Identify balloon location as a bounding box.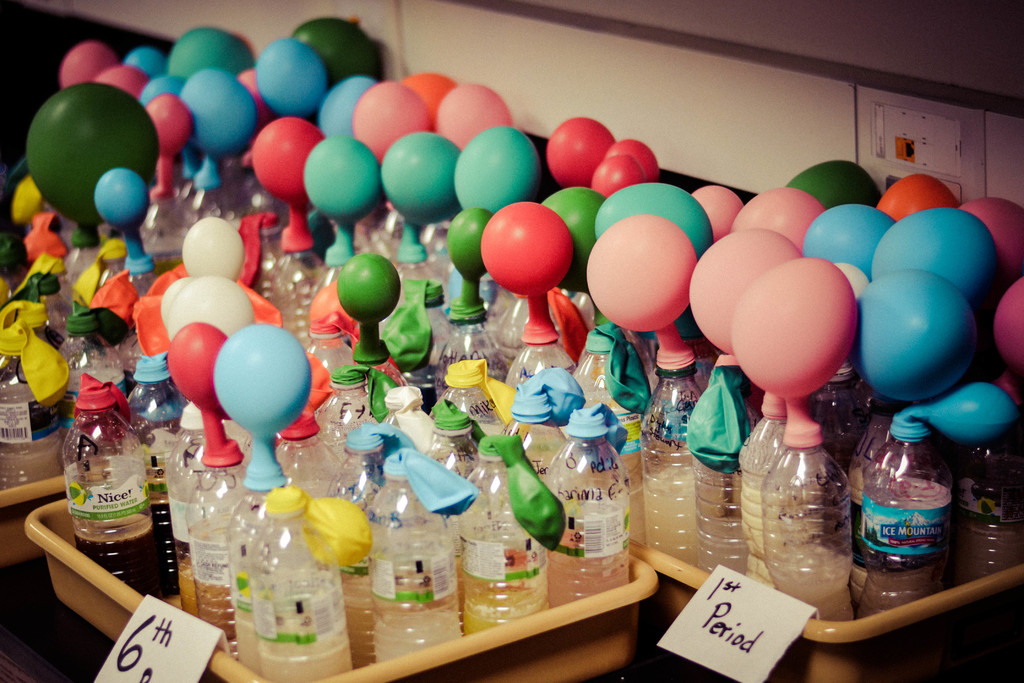
region(589, 152, 649, 199).
